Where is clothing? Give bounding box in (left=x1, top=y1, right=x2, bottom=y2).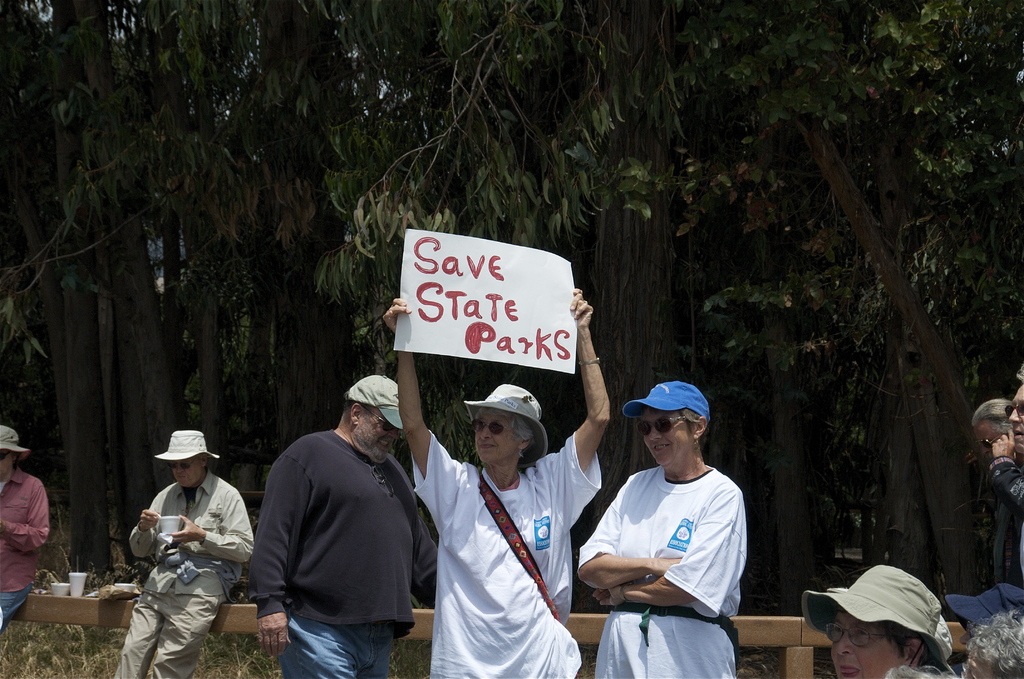
(left=991, top=446, right=1023, bottom=585).
